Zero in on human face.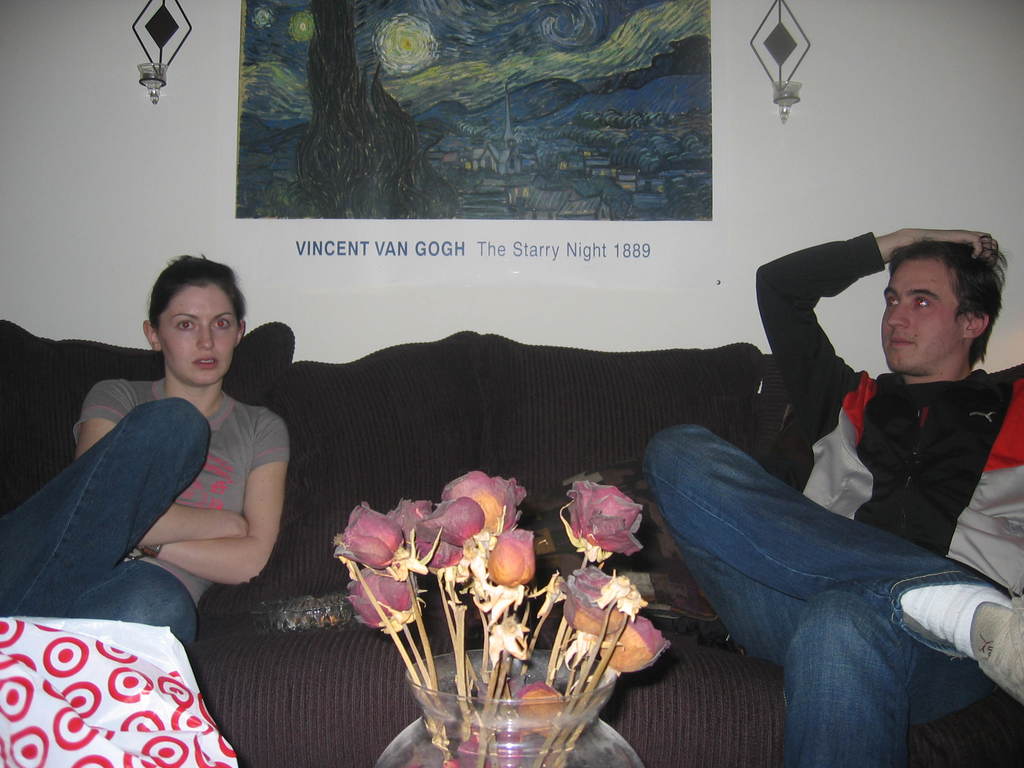
Zeroed in: Rect(156, 282, 238, 381).
